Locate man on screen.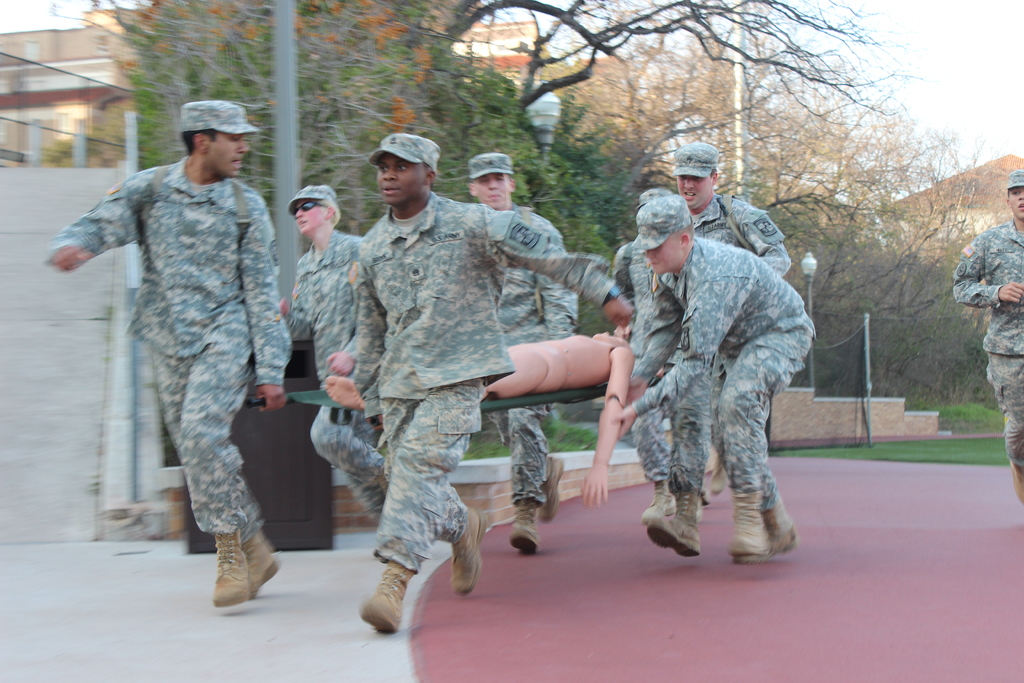
On screen at <box>953,172,1023,503</box>.
